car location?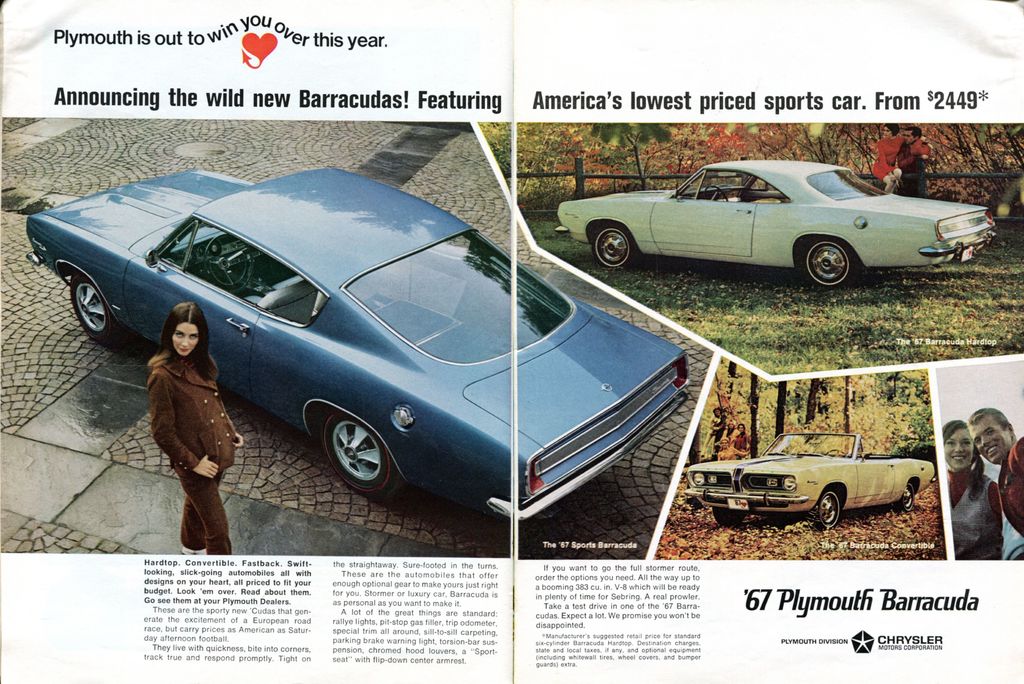
l=681, t=433, r=930, b=530
